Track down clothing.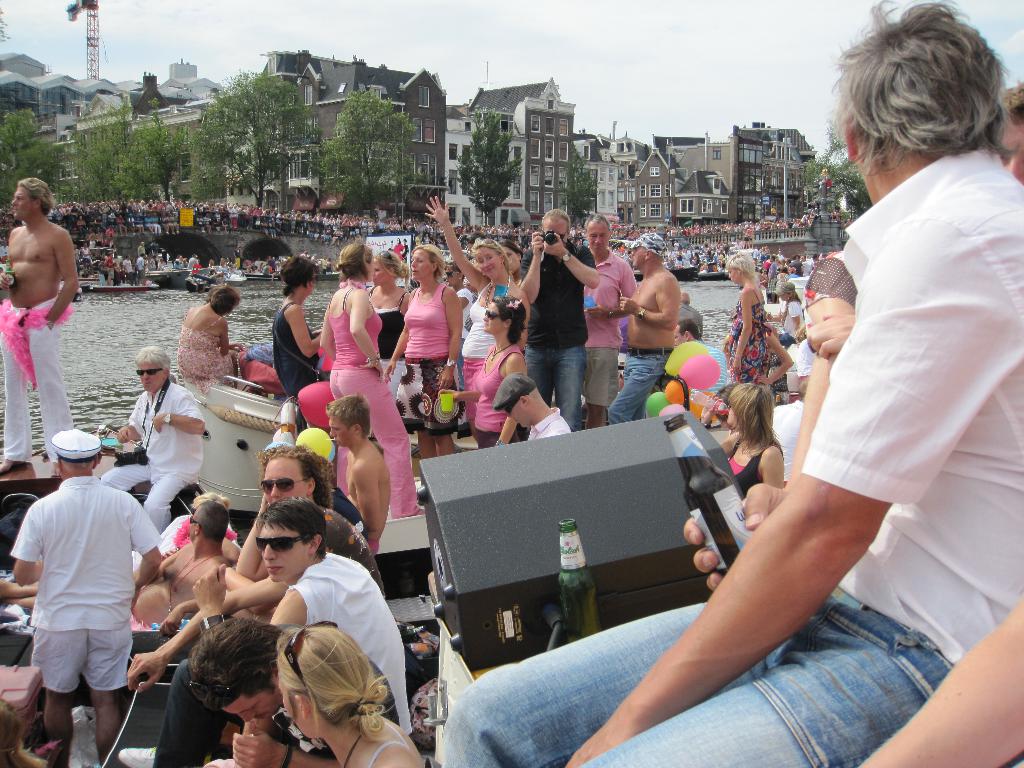
Tracked to box(508, 239, 596, 429).
